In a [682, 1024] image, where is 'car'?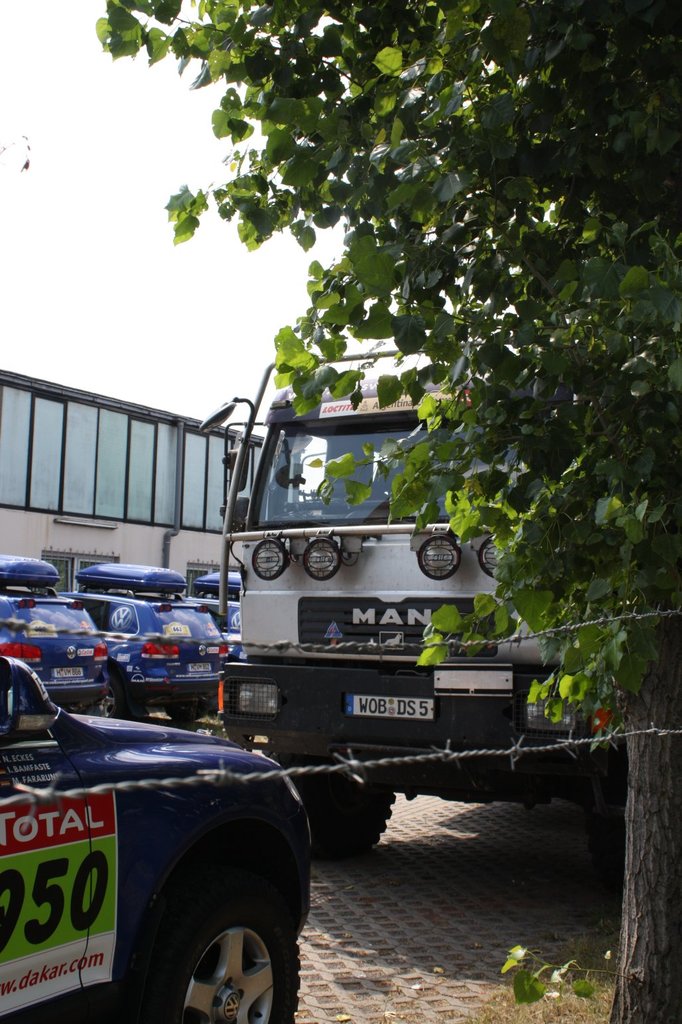
(0,552,108,711).
